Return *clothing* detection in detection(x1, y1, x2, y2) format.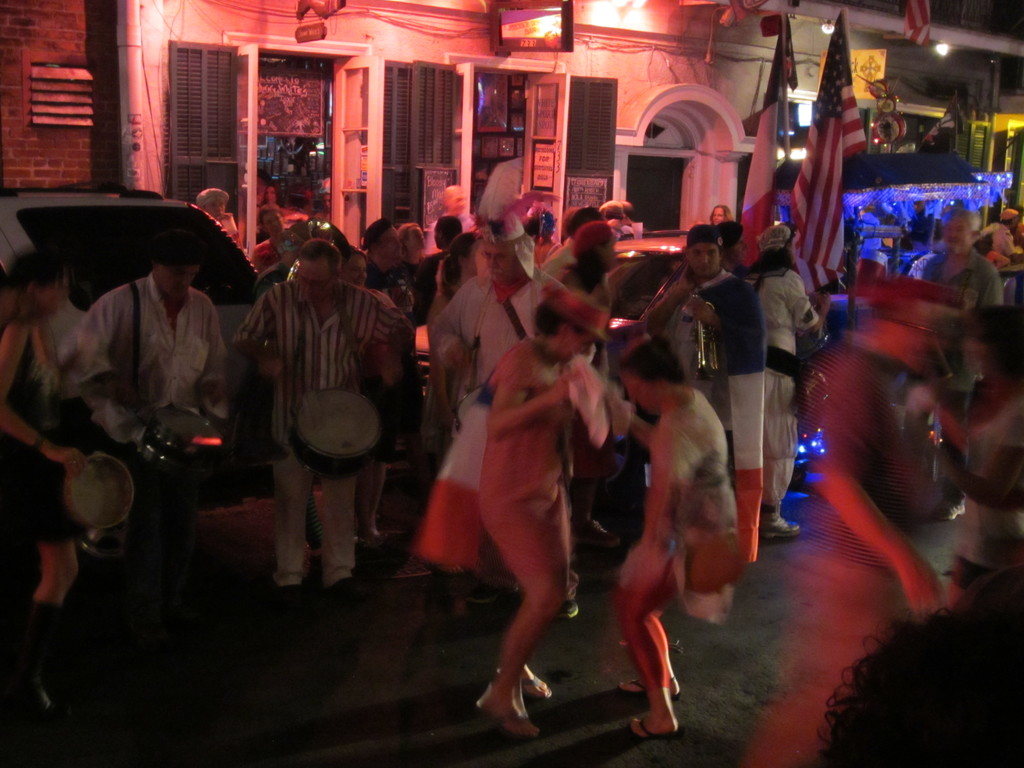
detection(474, 338, 577, 582).
